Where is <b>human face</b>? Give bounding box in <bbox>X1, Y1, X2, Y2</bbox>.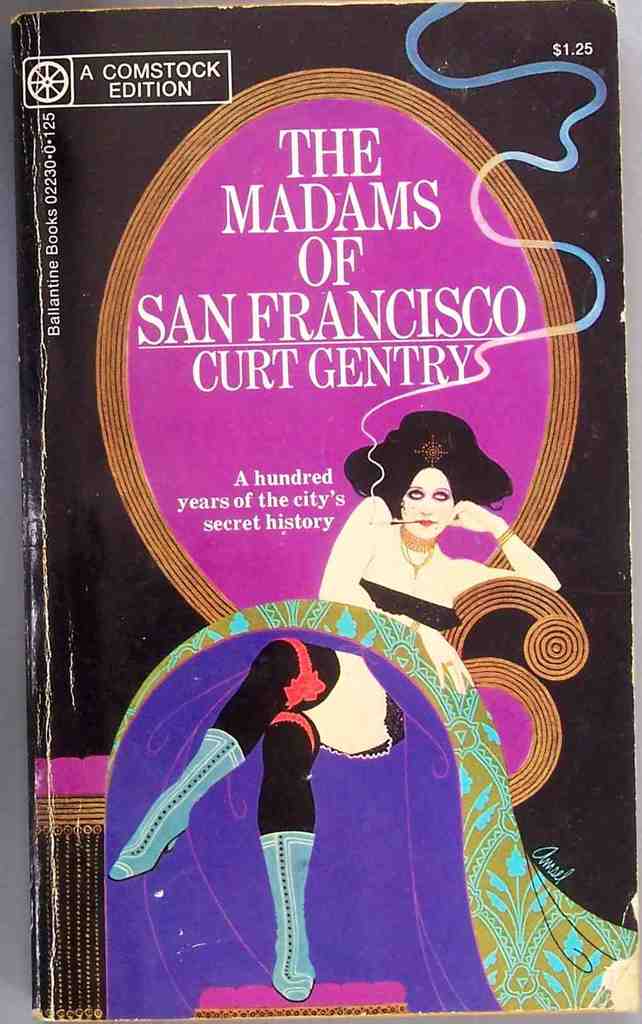
<bbox>396, 464, 453, 545</bbox>.
